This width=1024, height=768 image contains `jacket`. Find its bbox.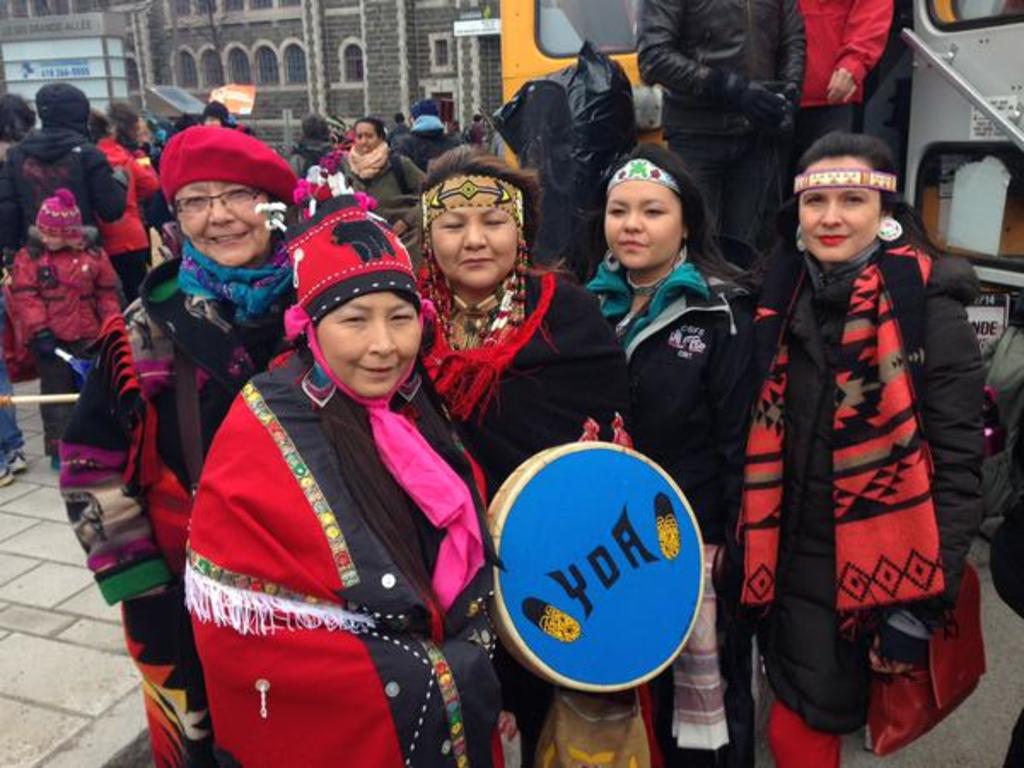
left=335, top=154, right=432, bottom=229.
